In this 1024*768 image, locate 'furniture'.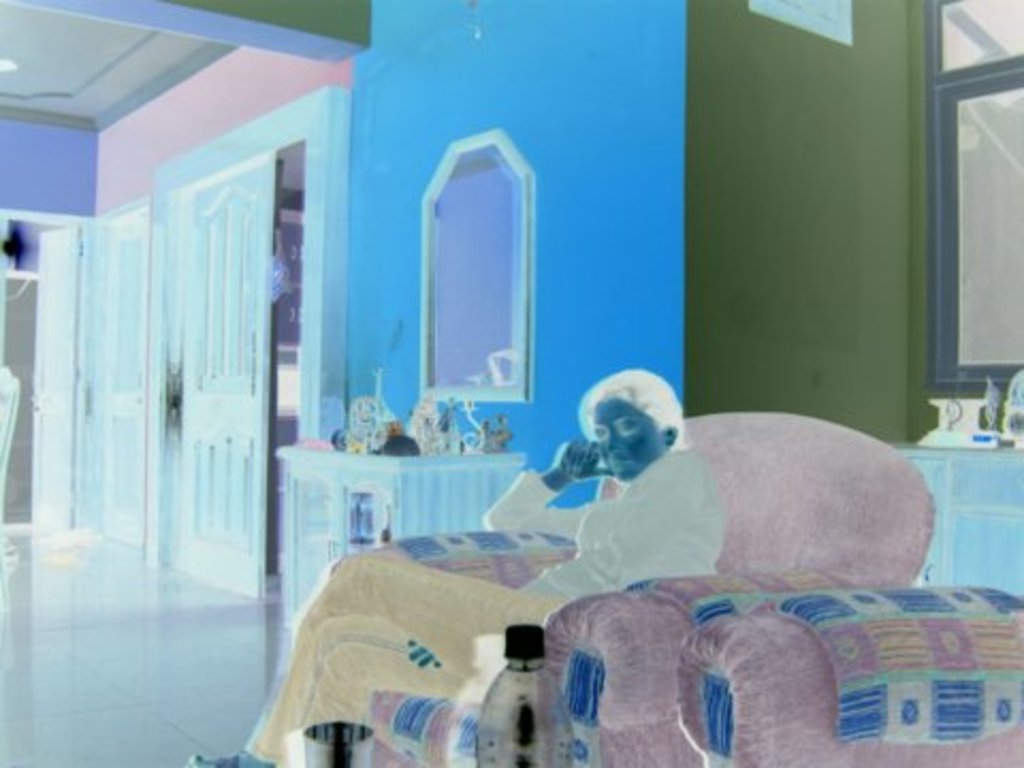
Bounding box: x1=331 y1=412 x2=934 y2=766.
